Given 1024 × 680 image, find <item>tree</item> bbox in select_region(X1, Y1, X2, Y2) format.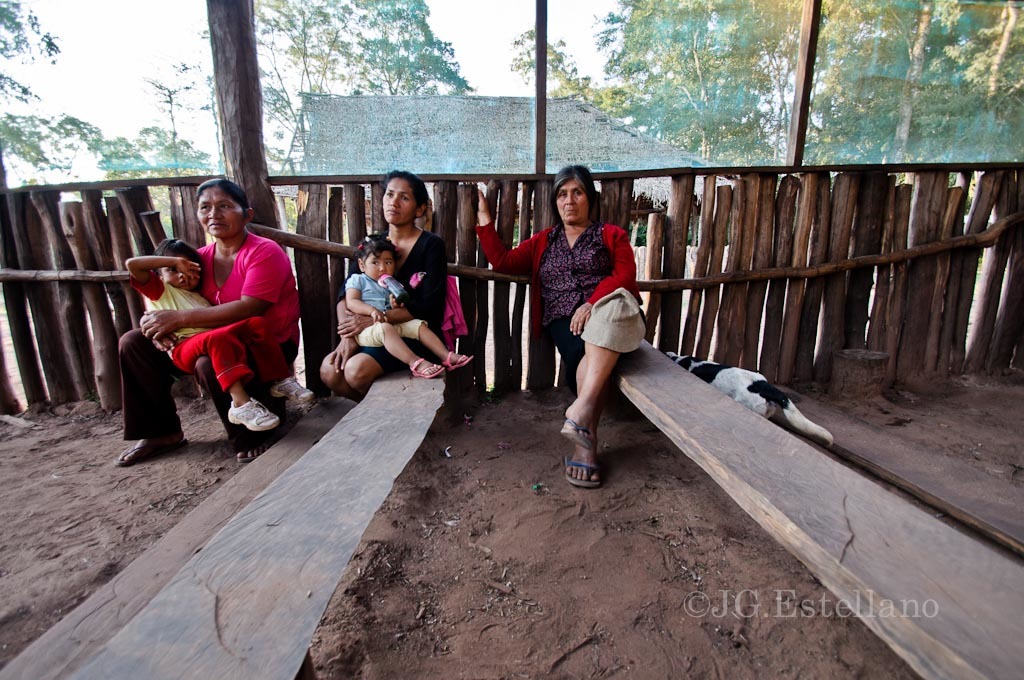
select_region(759, 0, 948, 175).
